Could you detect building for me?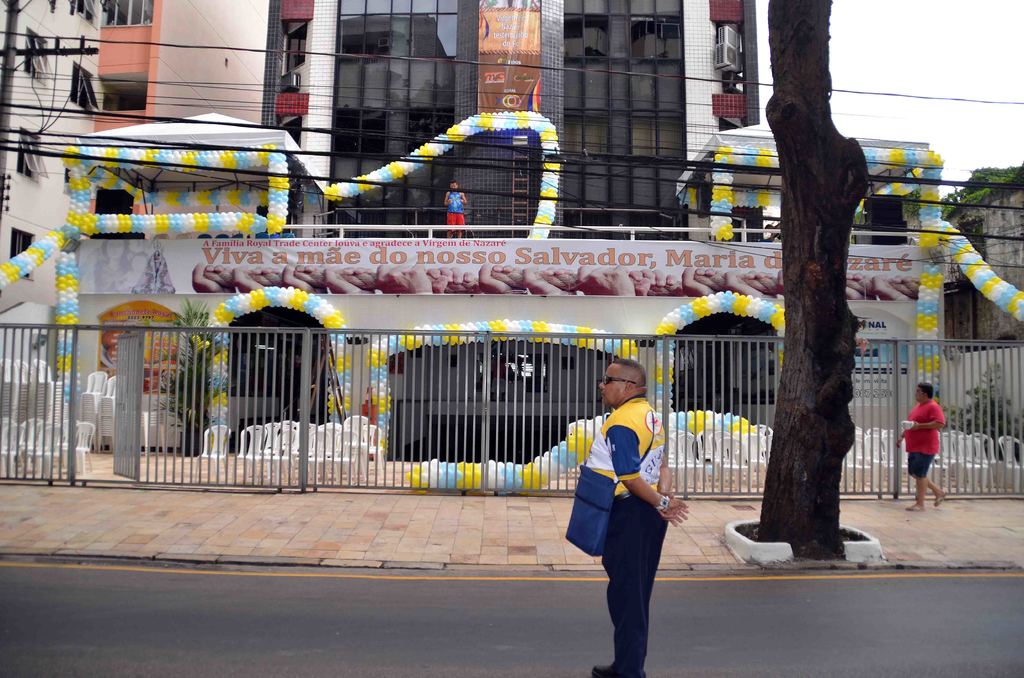
Detection result: region(937, 172, 1023, 347).
